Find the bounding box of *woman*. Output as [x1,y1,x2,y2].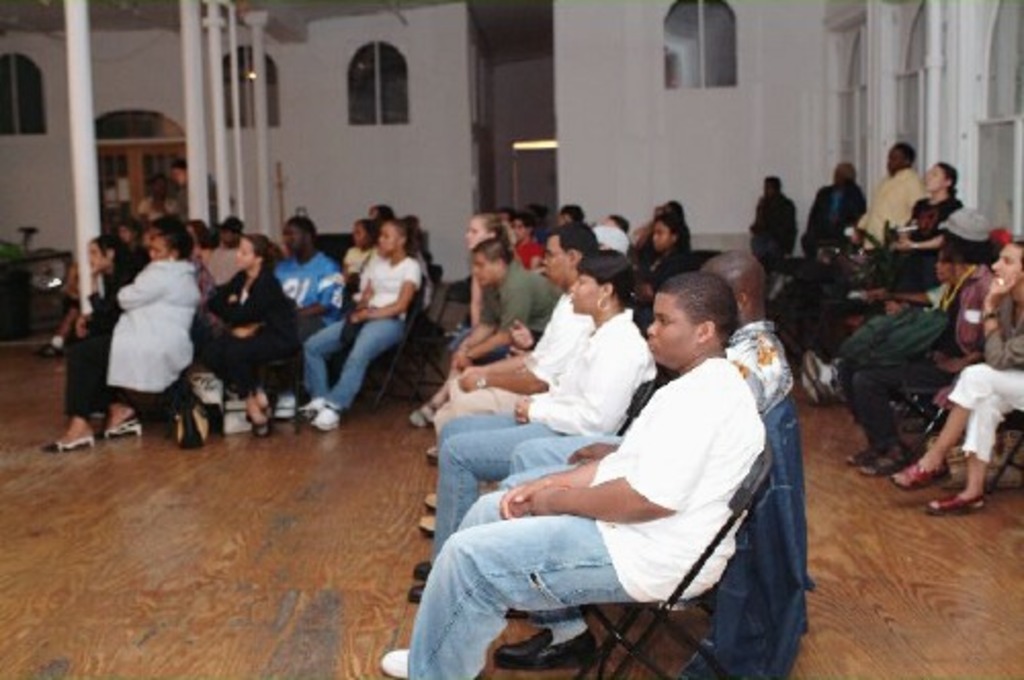
[631,205,707,332].
